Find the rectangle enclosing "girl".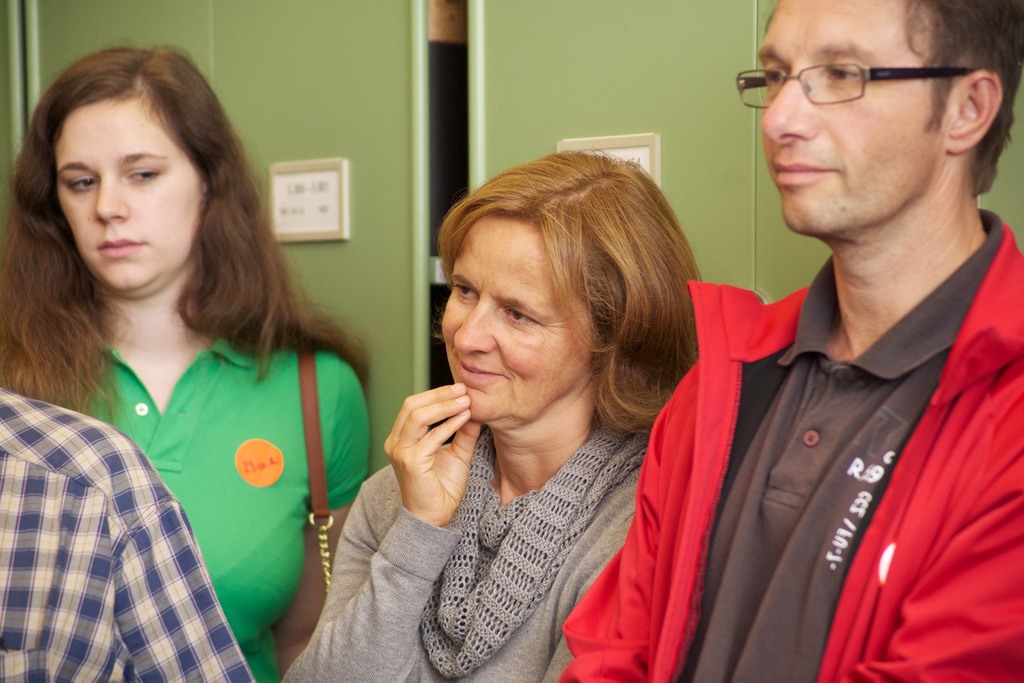
locate(0, 36, 371, 682).
